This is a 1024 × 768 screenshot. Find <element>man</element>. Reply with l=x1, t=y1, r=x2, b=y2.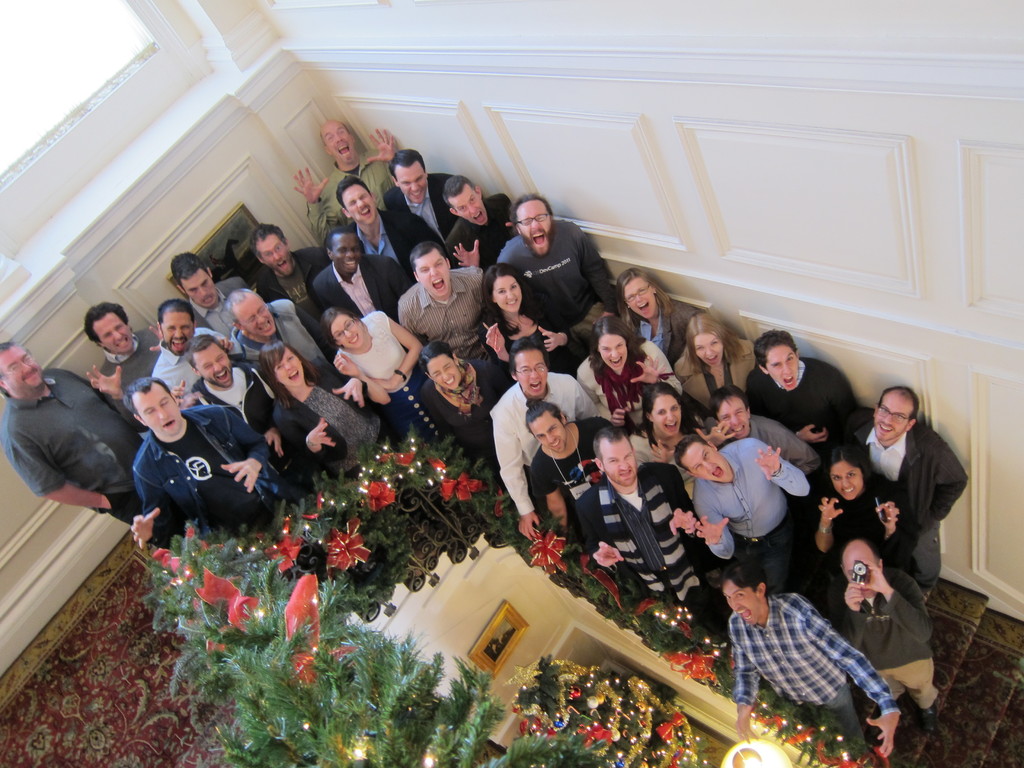
l=705, t=388, r=812, b=472.
